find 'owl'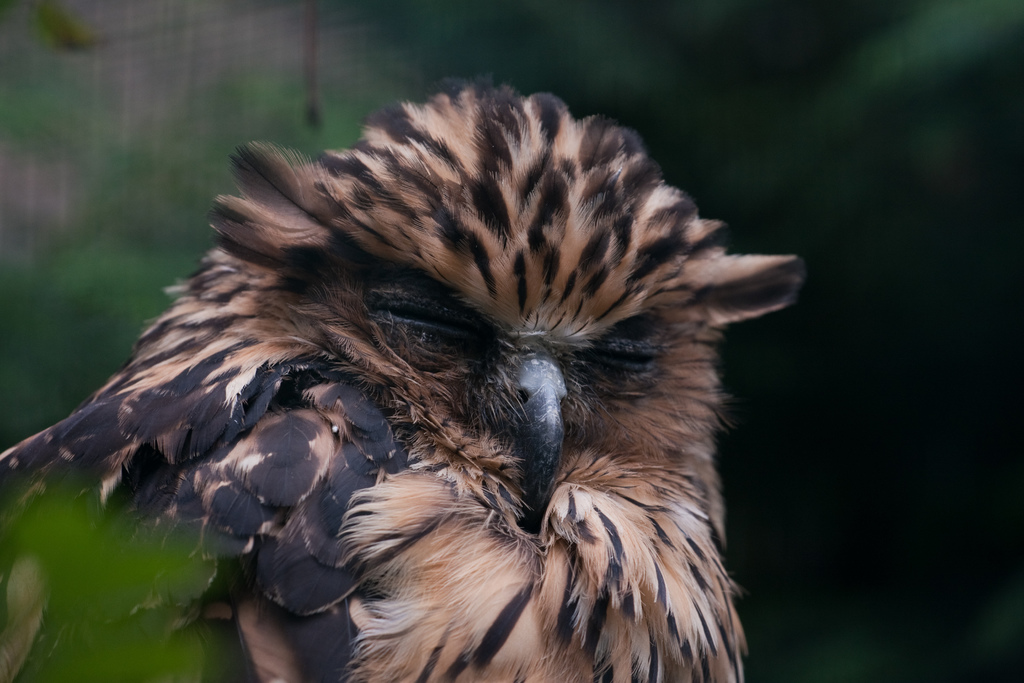
x1=0, y1=74, x2=810, y2=682
